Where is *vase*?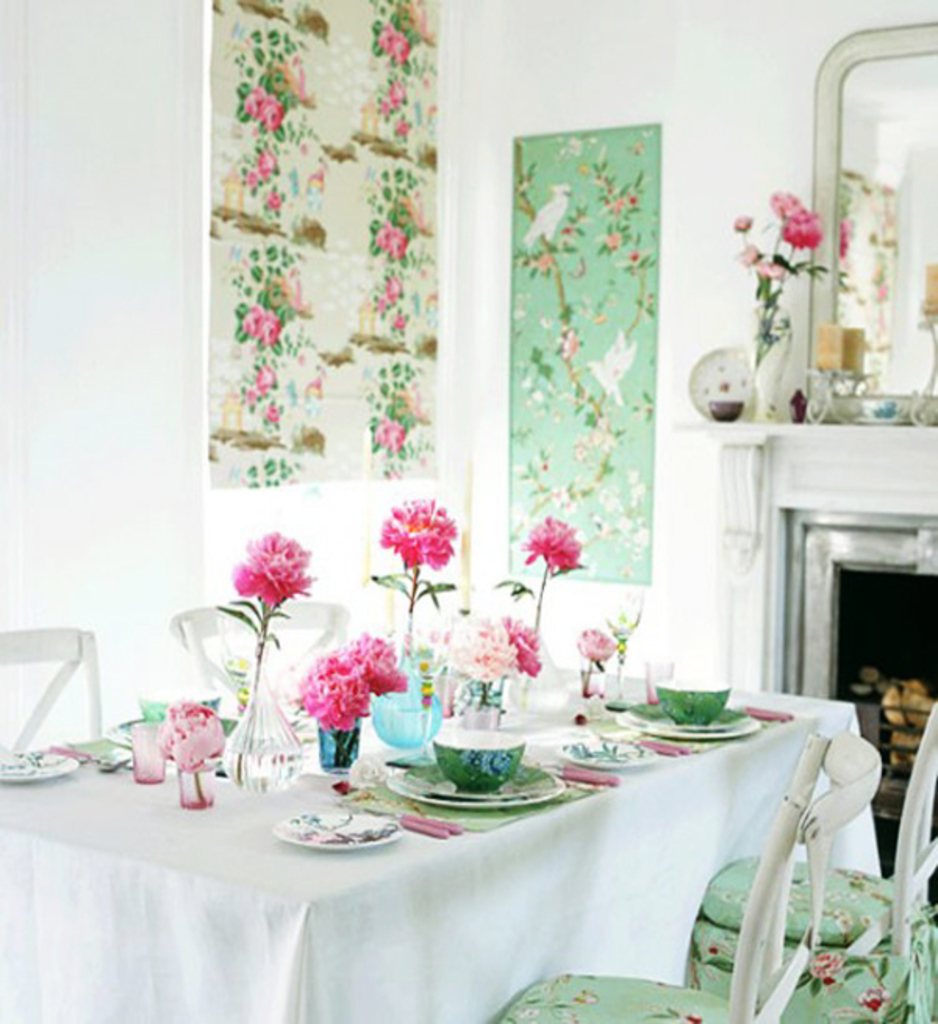
371, 646, 444, 746.
